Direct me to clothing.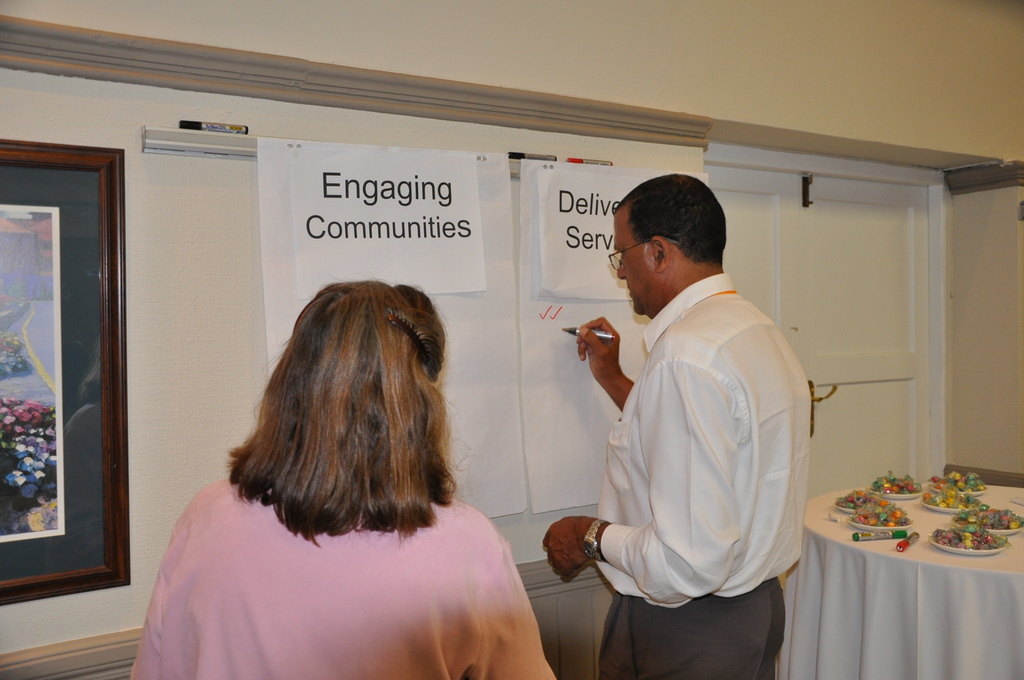
Direction: [left=588, top=271, right=814, bottom=679].
